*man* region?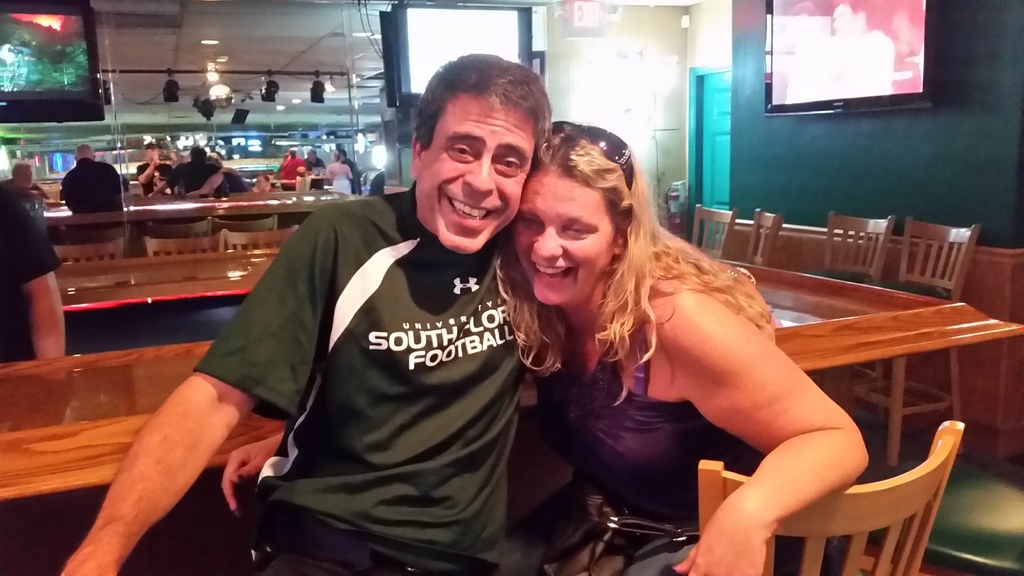
[x1=132, y1=138, x2=173, y2=199]
